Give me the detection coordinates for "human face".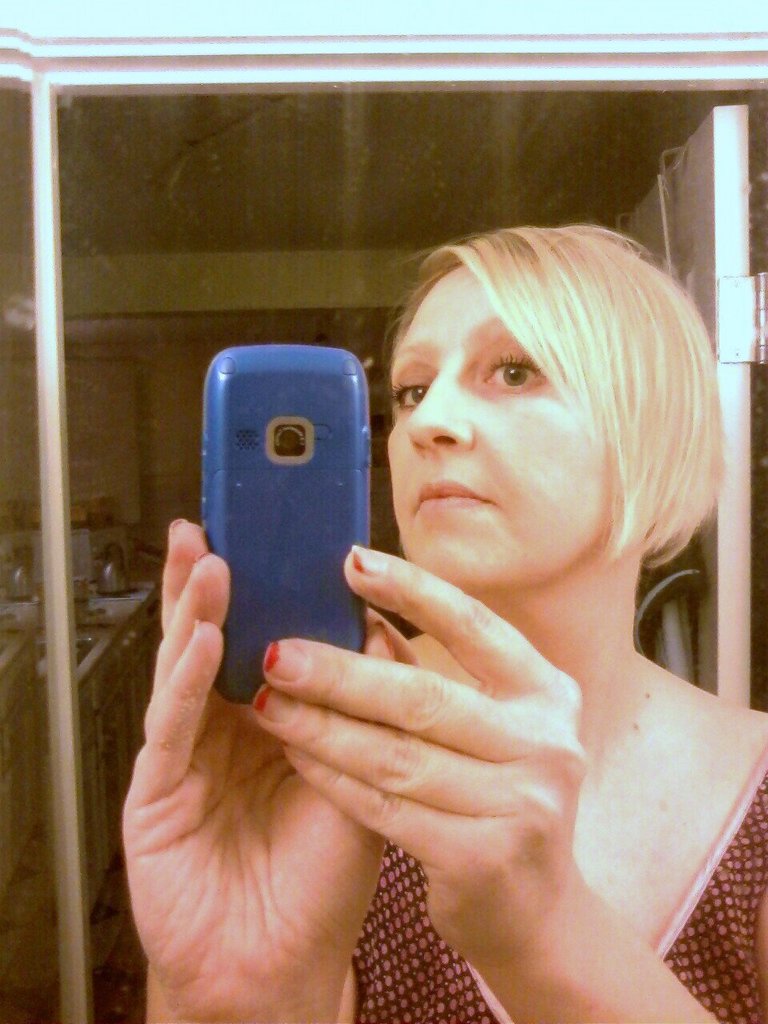
locate(383, 265, 591, 574).
